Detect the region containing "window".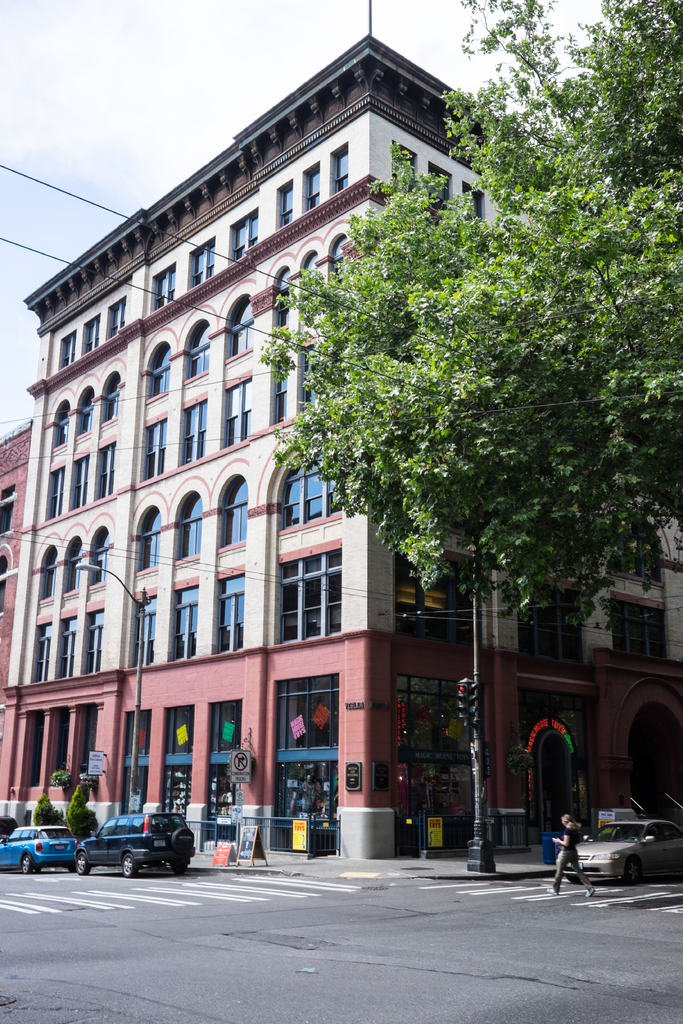
select_region(155, 270, 176, 305).
